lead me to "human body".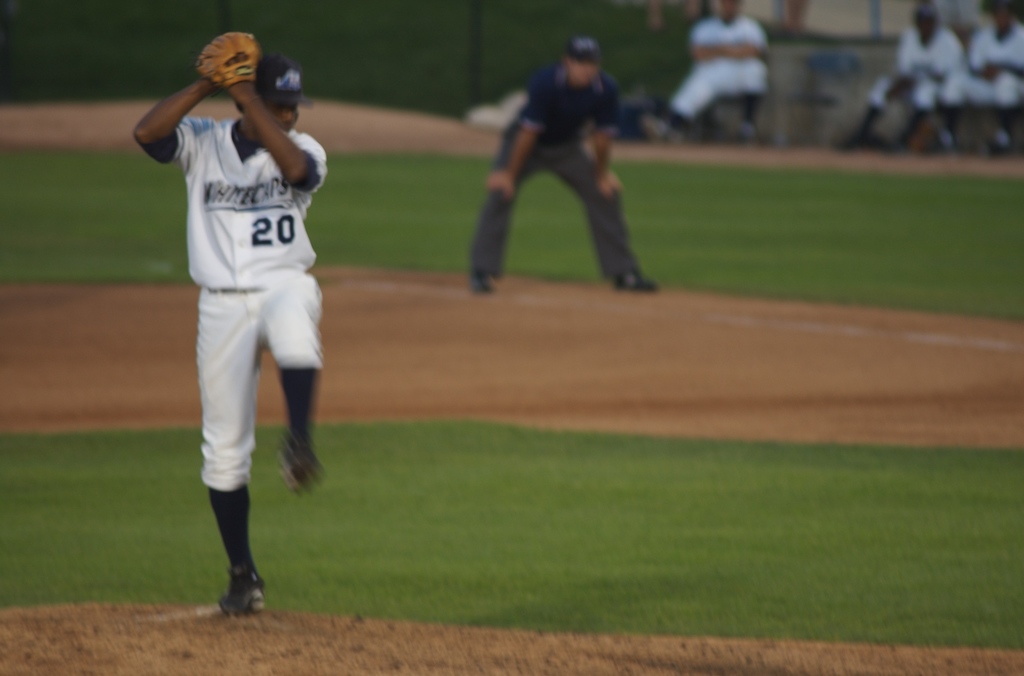
Lead to box=[129, 33, 333, 612].
